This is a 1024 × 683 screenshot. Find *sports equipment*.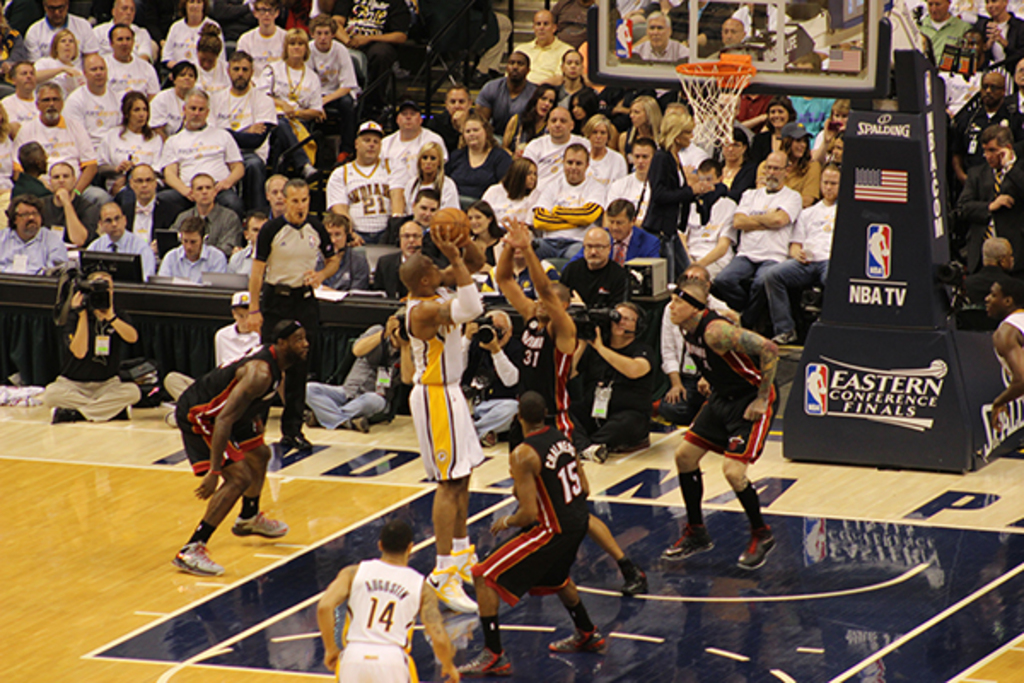
Bounding box: rect(577, 444, 611, 461).
